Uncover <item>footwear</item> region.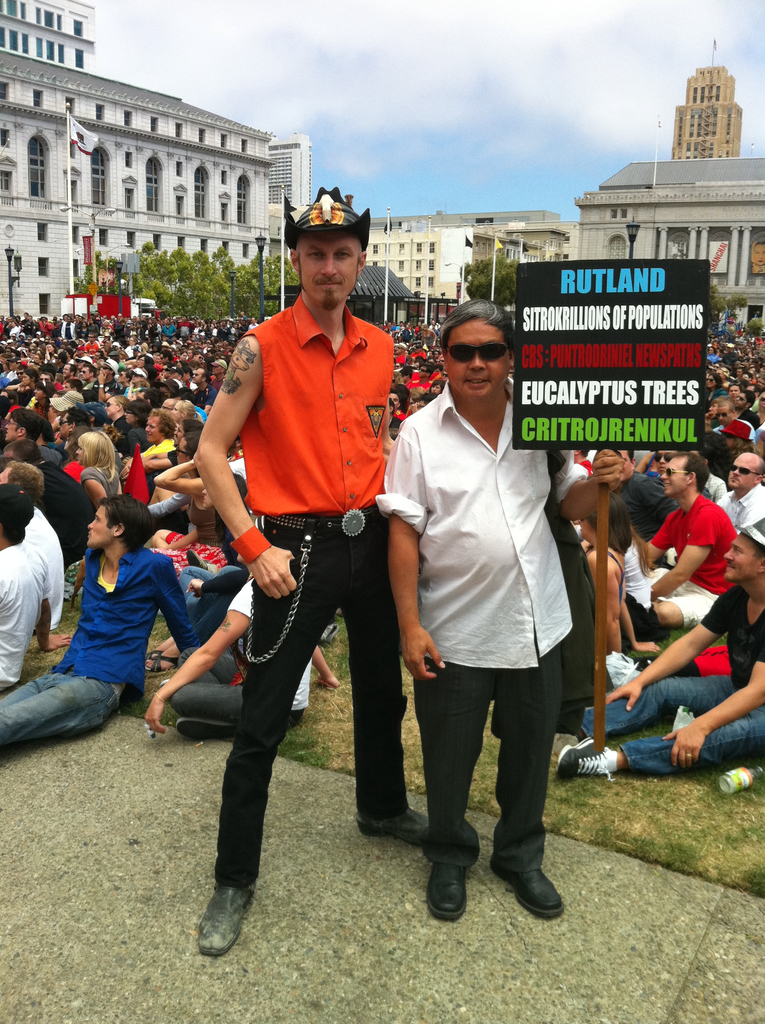
Uncovered: <box>357,807,428,847</box>.
